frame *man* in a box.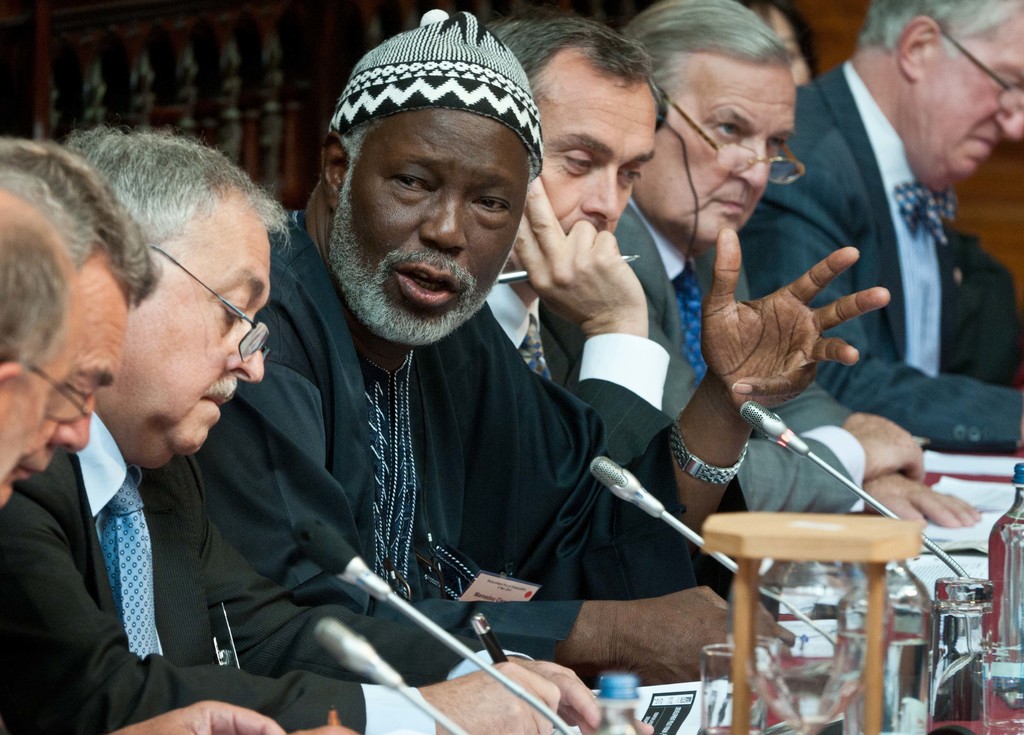
bbox=[682, 0, 1023, 454].
